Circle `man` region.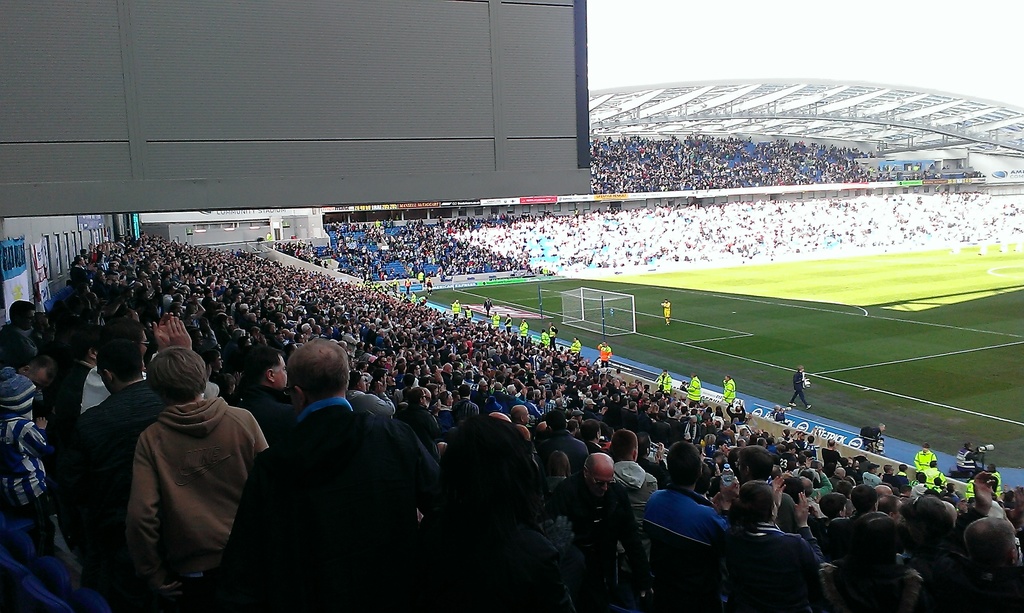
Region: (x1=451, y1=301, x2=461, y2=322).
